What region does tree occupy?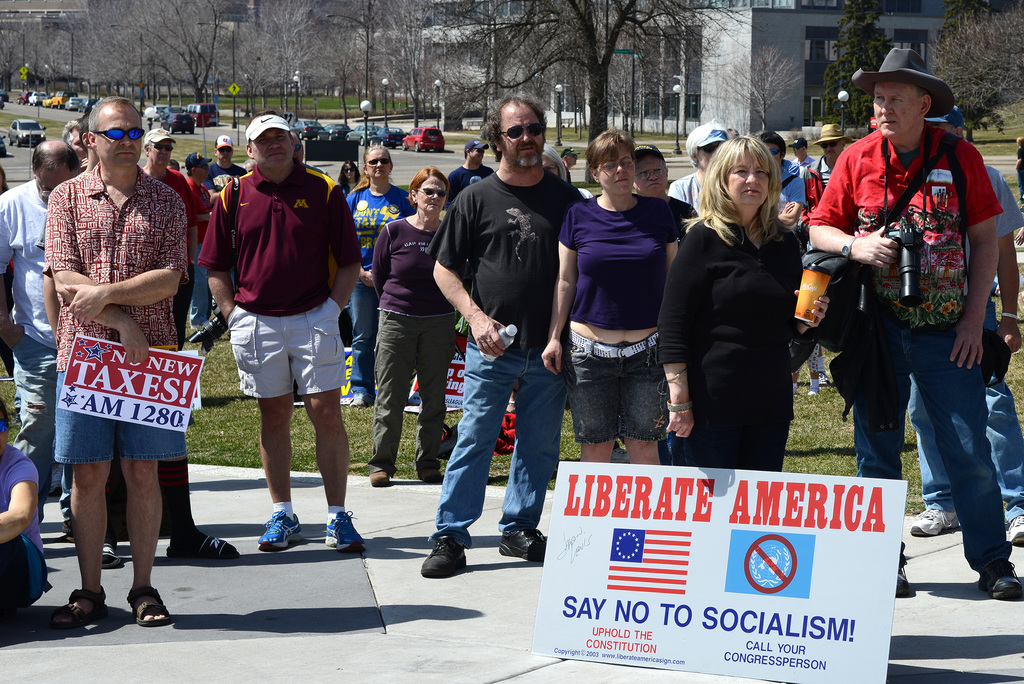
429:0:759:183.
